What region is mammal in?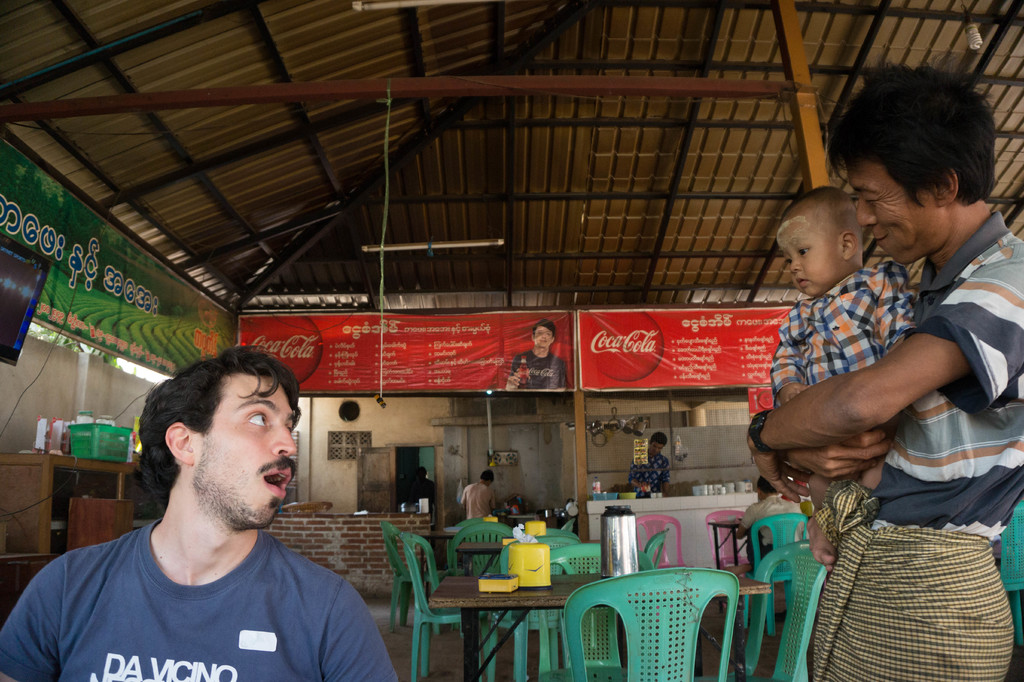
l=0, t=345, r=396, b=681.
